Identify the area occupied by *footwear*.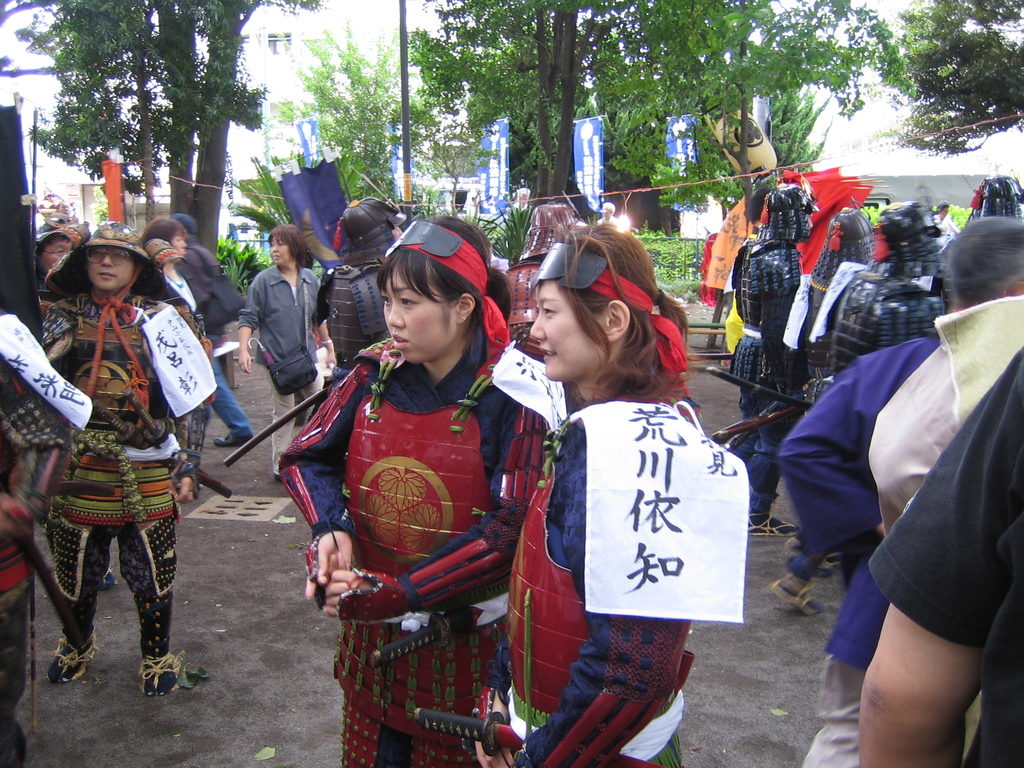
Area: l=767, t=575, r=819, b=616.
